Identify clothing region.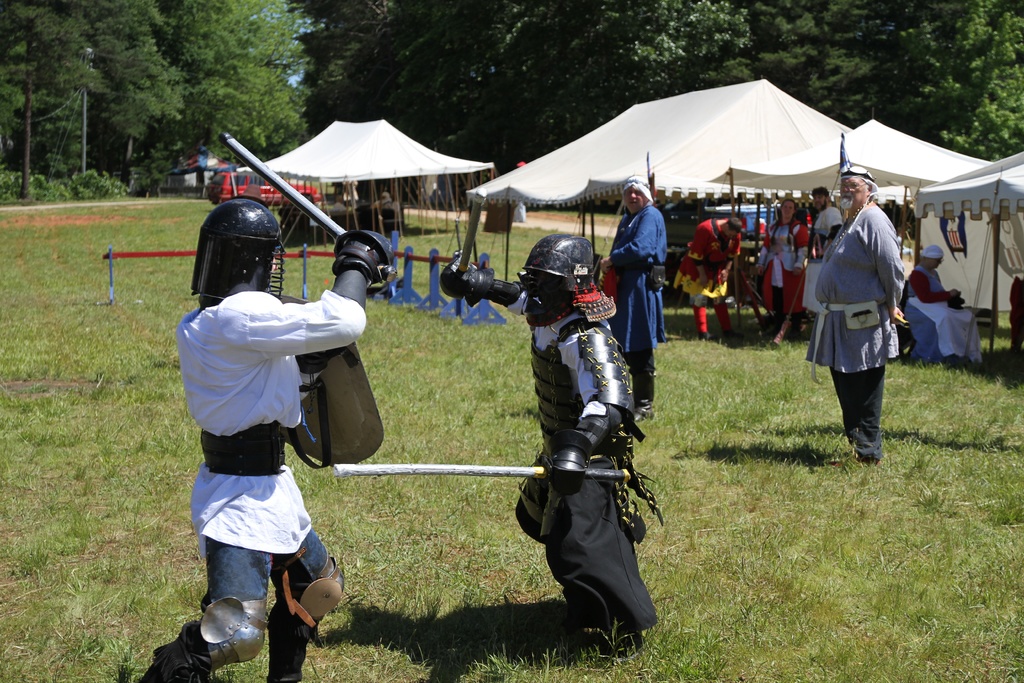
Region: bbox(818, 177, 916, 427).
